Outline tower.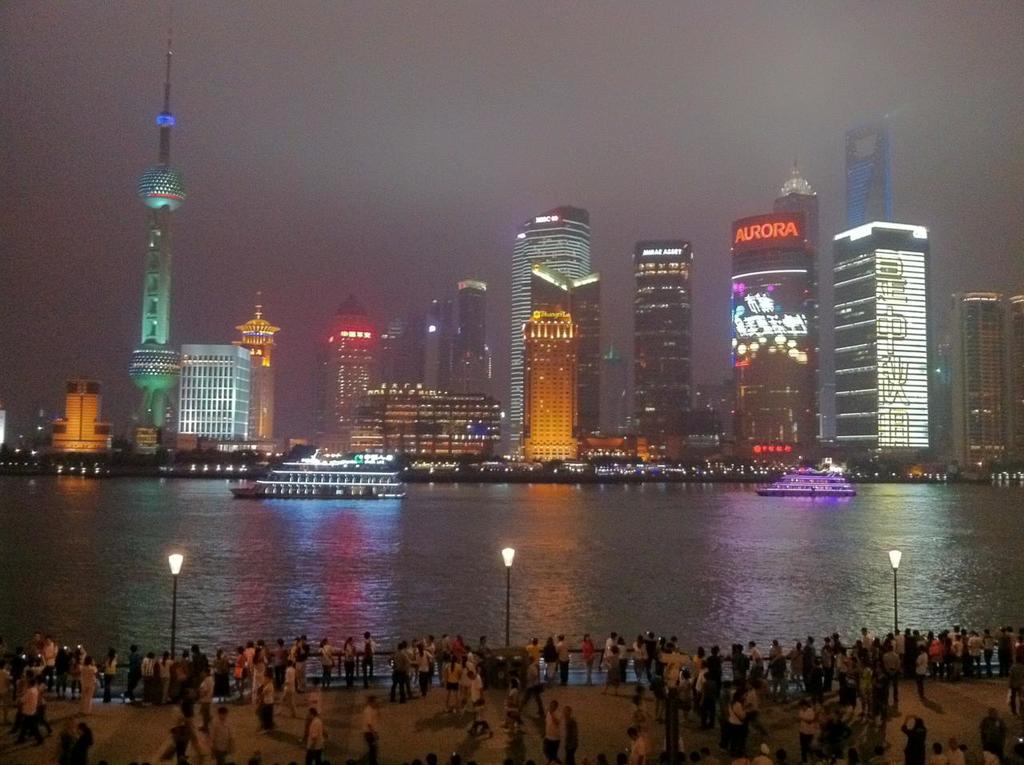
Outline: bbox=(526, 302, 590, 455).
